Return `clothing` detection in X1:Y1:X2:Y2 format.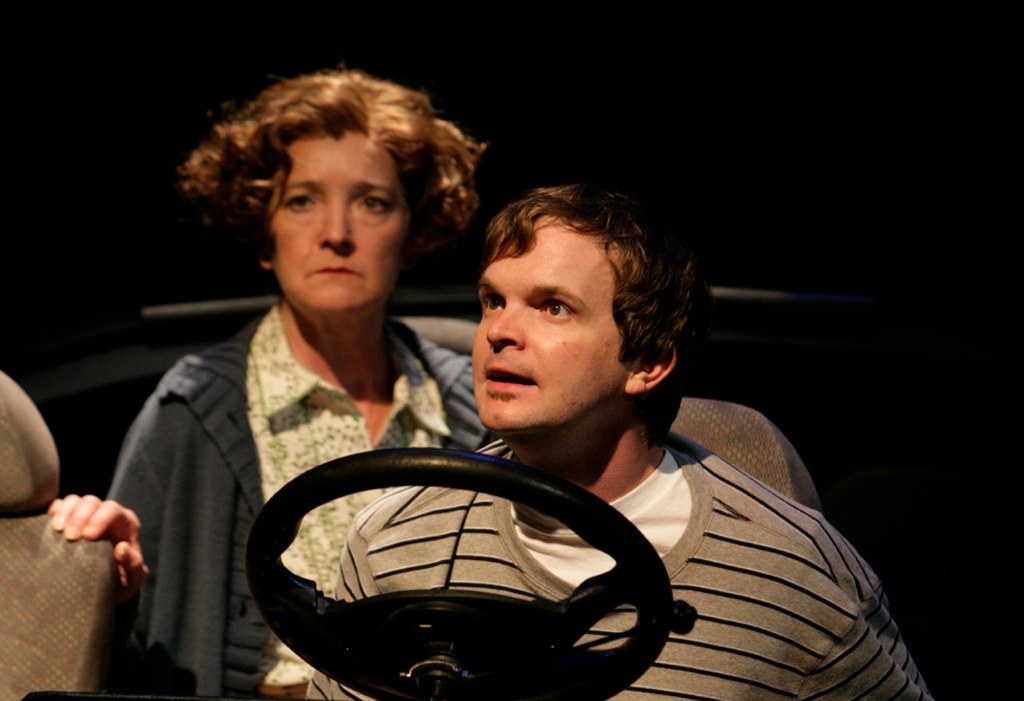
105:300:499:700.
